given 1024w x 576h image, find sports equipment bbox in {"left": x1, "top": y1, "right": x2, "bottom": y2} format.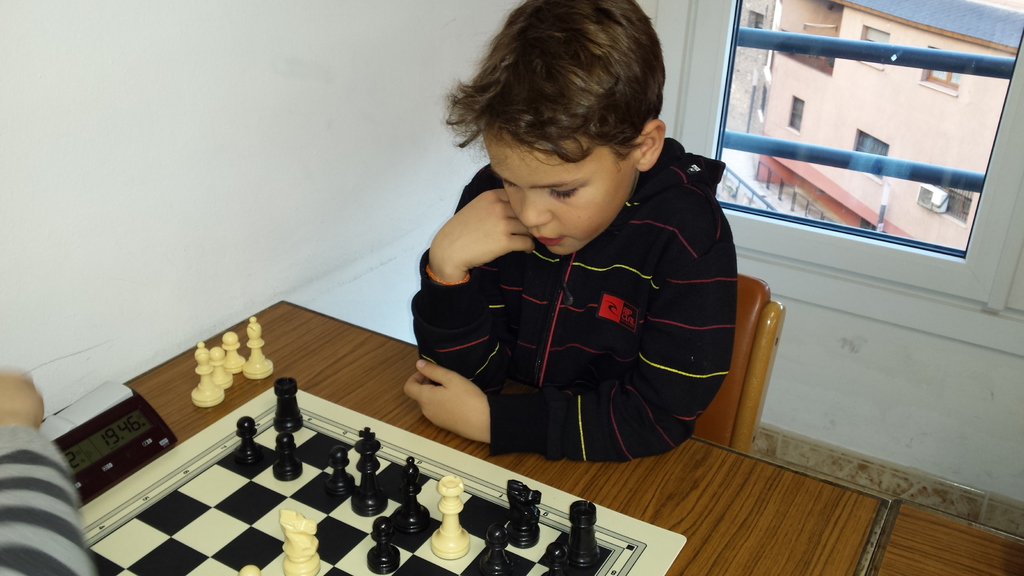
{"left": 220, "top": 330, "right": 244, "bottom": 371}.
